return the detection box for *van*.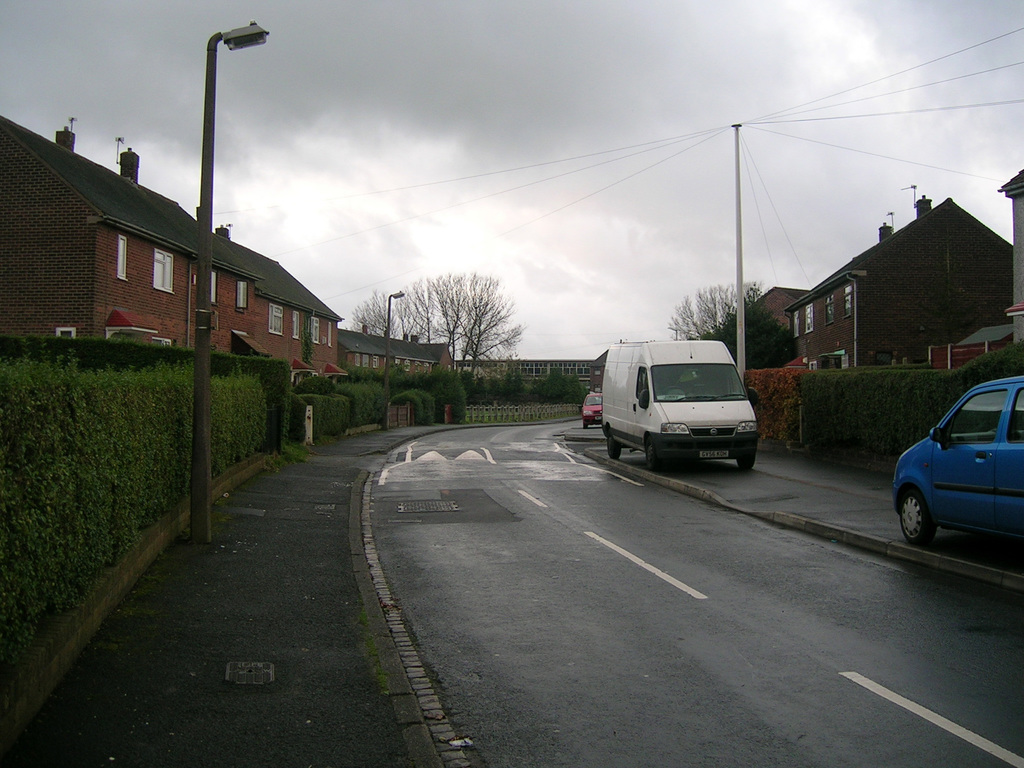
598,337,761,472.
